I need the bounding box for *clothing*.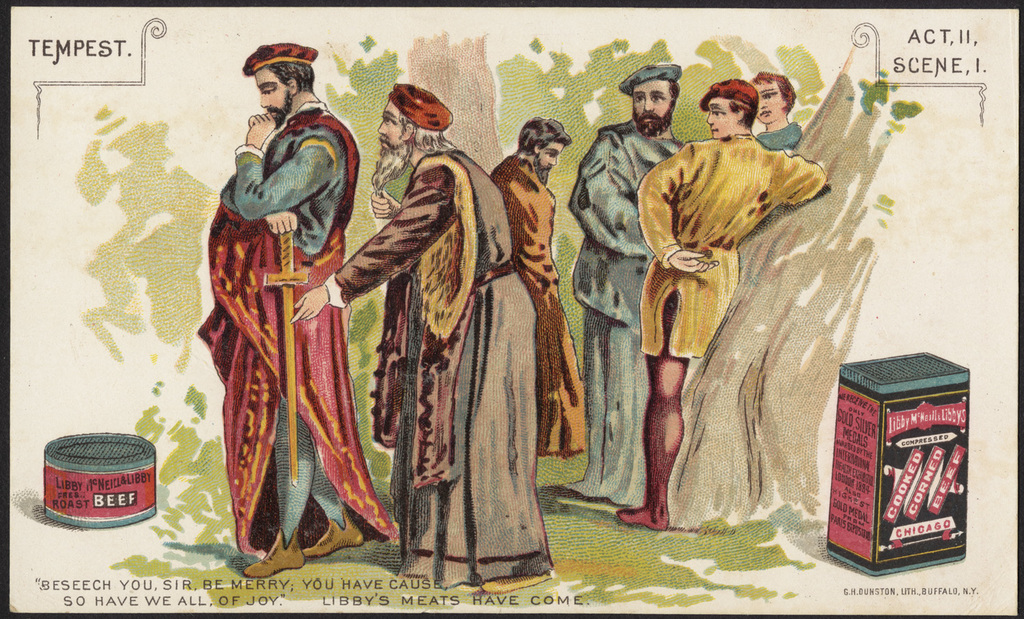
Here it is: bbox=[491, 147, 587, 456].
